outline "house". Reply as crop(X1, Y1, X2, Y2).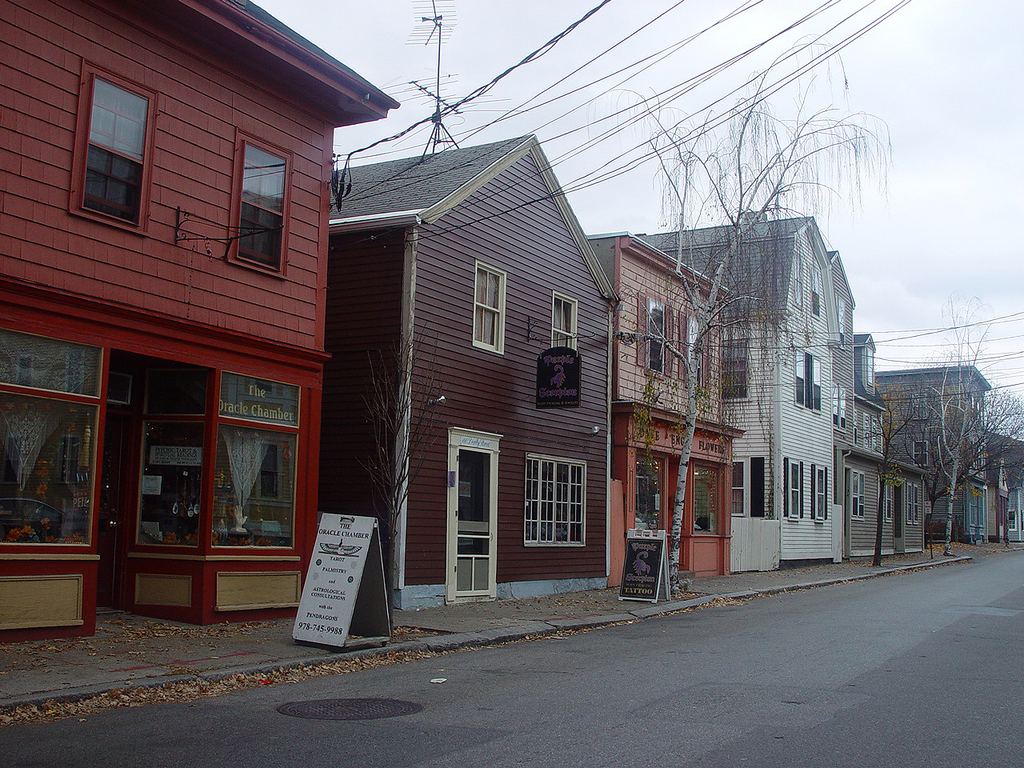
crop(593, 238, 737, 586).
